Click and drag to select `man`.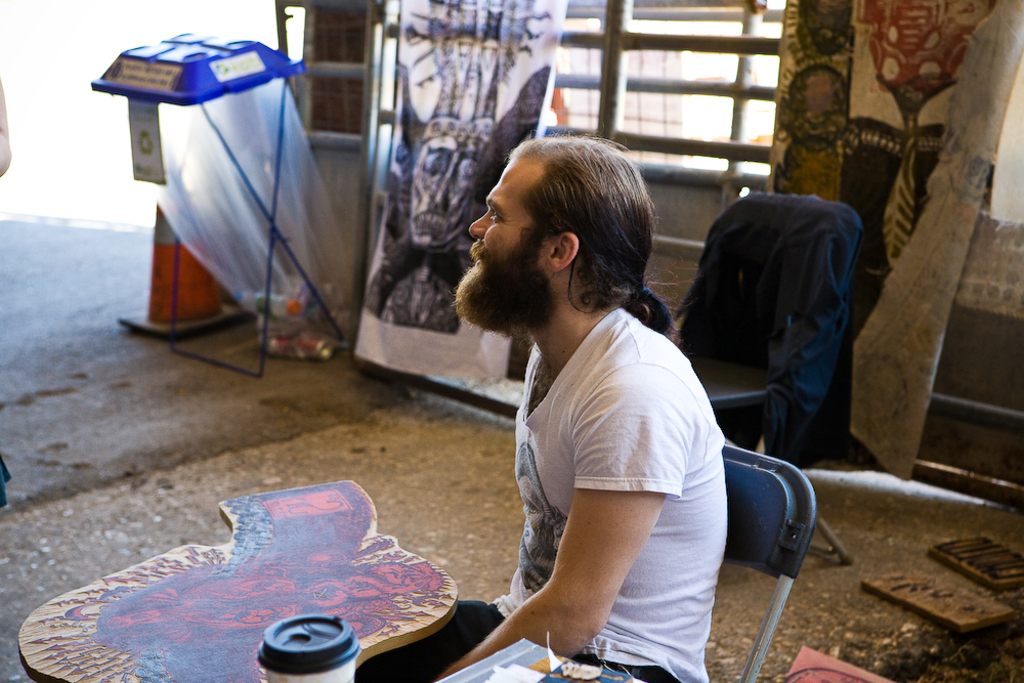
Selection: (left=362, top=131, right=725, bottom=682).
